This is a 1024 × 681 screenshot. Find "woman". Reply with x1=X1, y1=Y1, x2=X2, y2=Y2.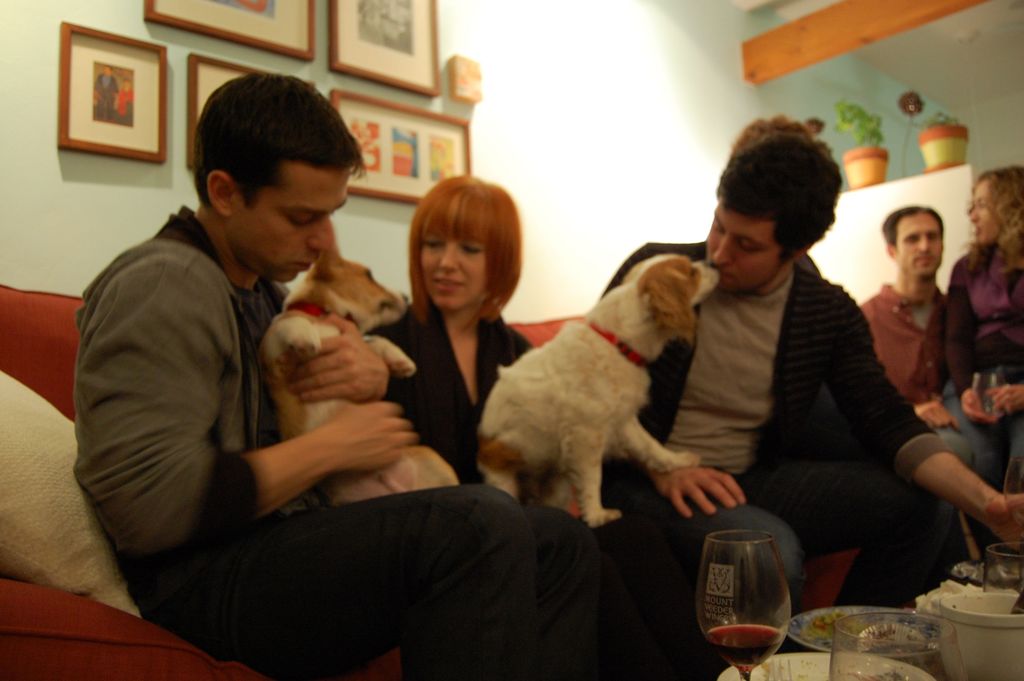
x1=382, y1=209, x2=540, y2=478.
